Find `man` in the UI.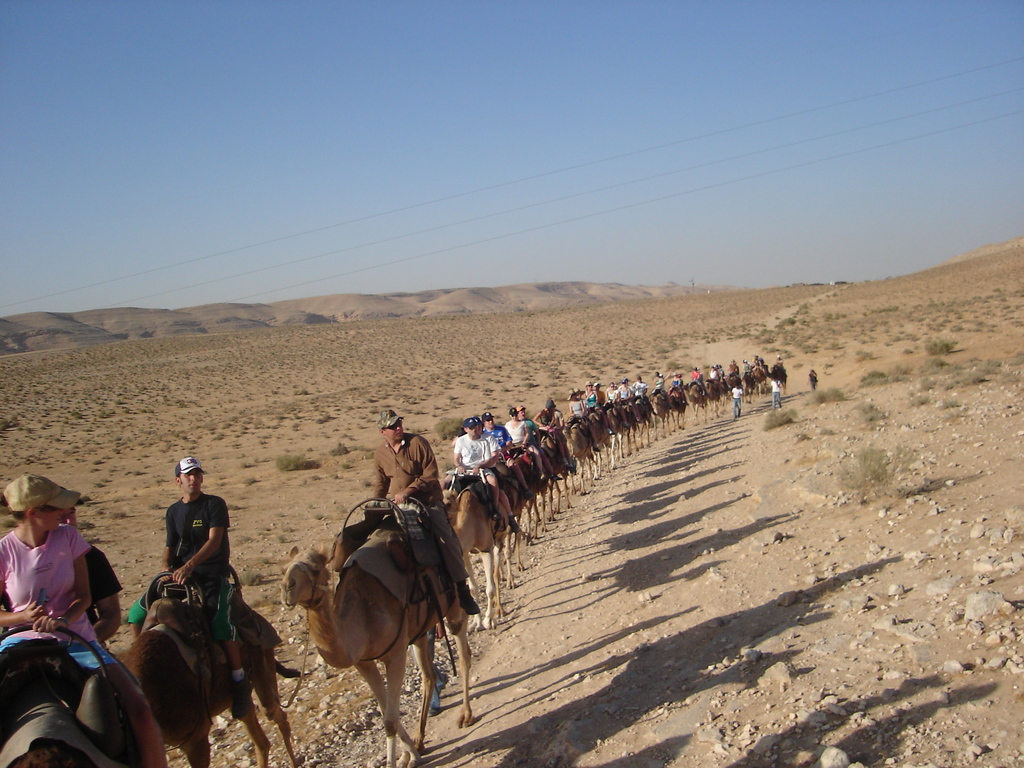
UI element at x1=483, y1=410, x2=513, y2=454.
